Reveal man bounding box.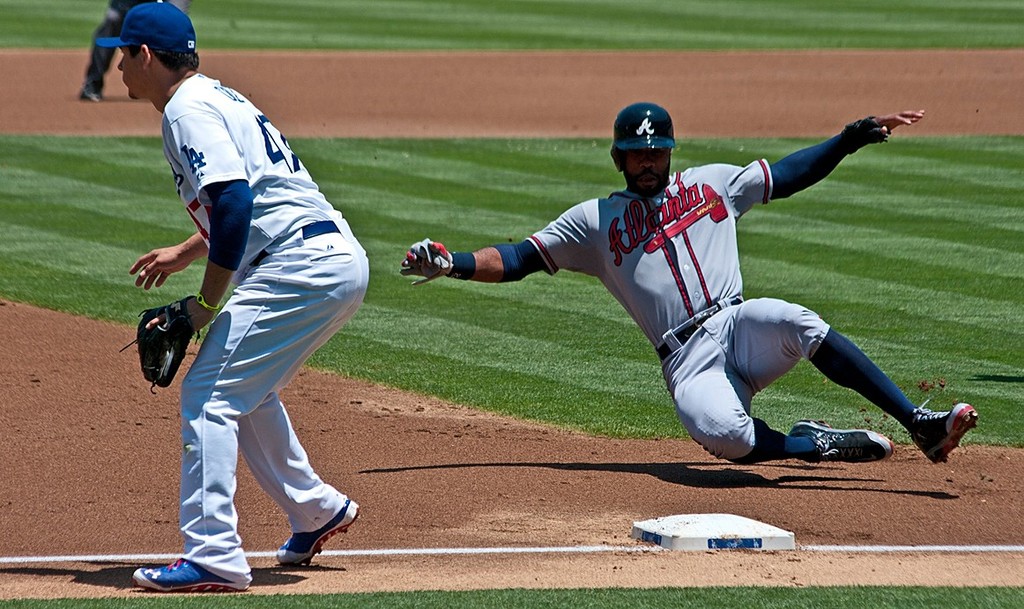
Revealed: [83,0,376,589].
